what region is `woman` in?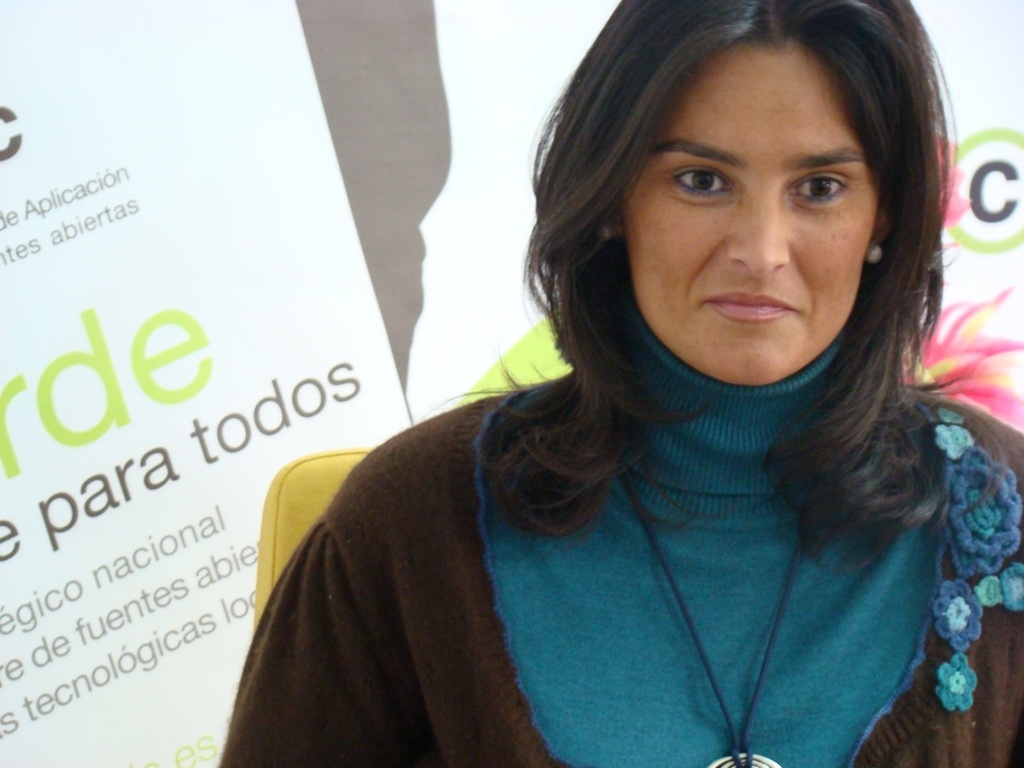
<bbox>225, 0, 1023, 766</bbox>.
